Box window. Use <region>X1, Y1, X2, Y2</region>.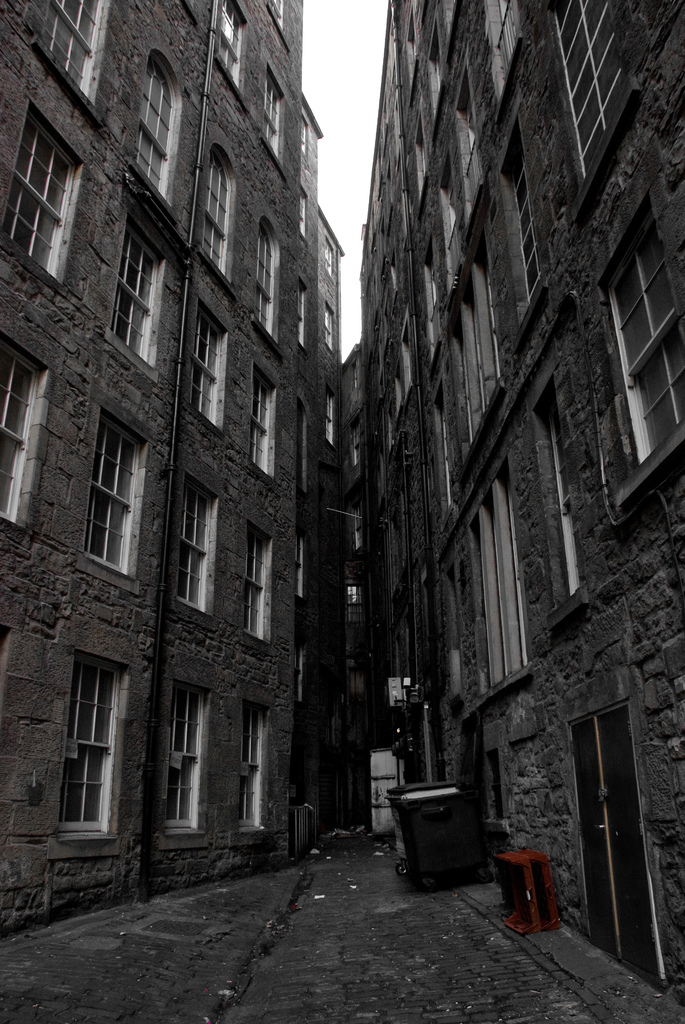
<region>325, 388, 336, 447</region>.
